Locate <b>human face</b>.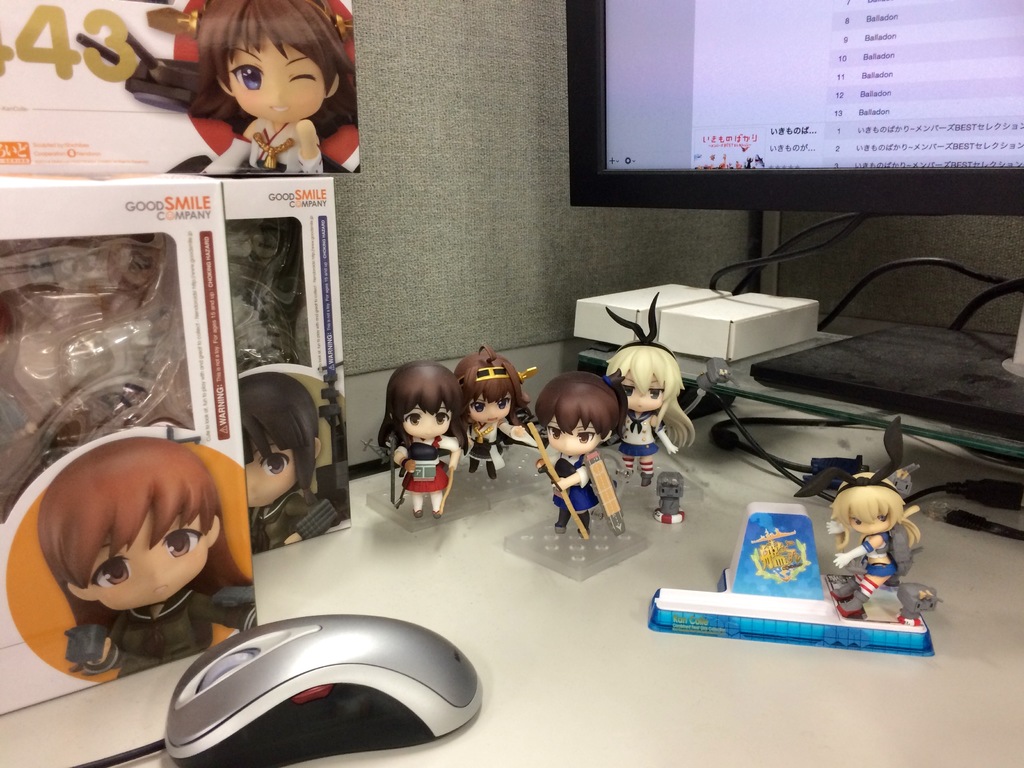
Bounding box: left=91, top=513, right=207, bottom=603.
